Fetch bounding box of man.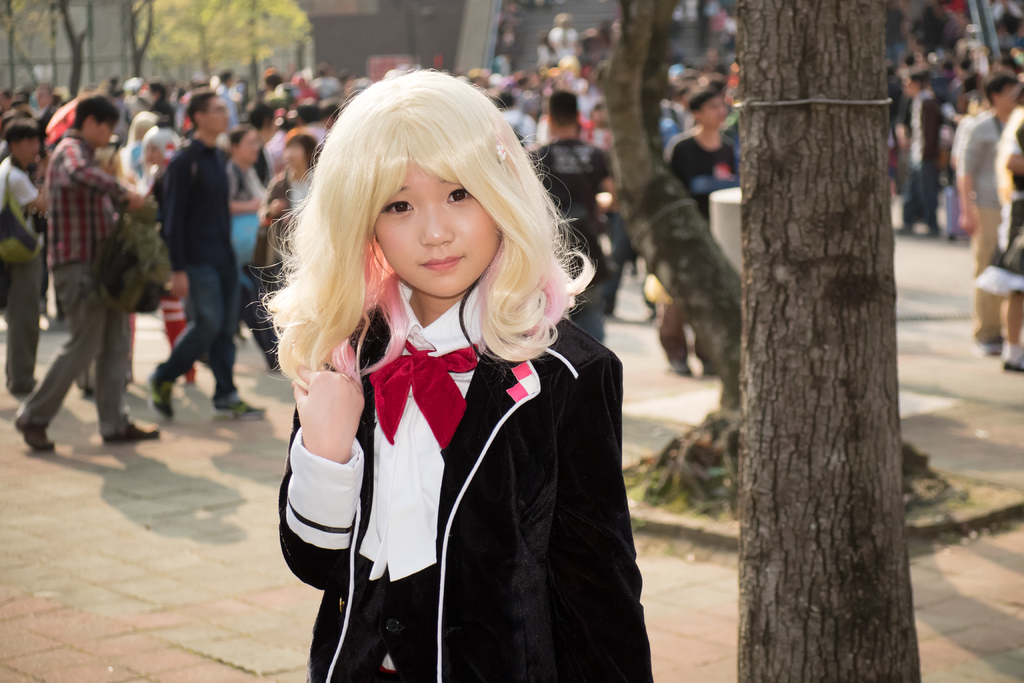
Bbox: crop(955, 72, 1023, 361).
